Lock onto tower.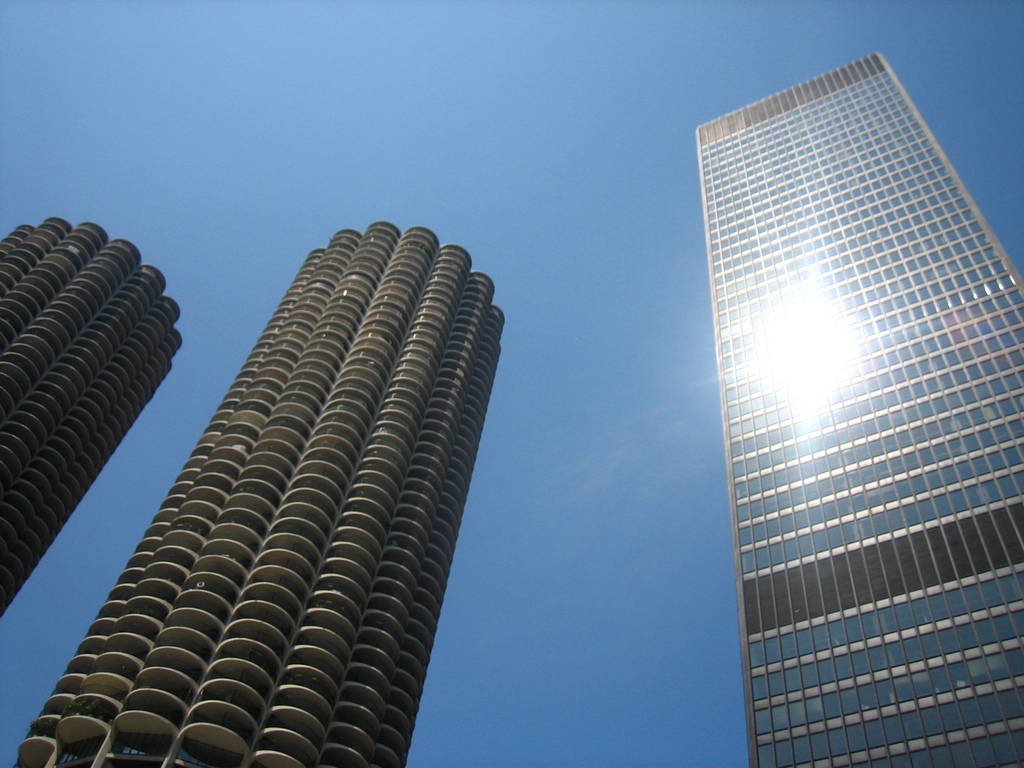
Locked: 0/216/186/613.
